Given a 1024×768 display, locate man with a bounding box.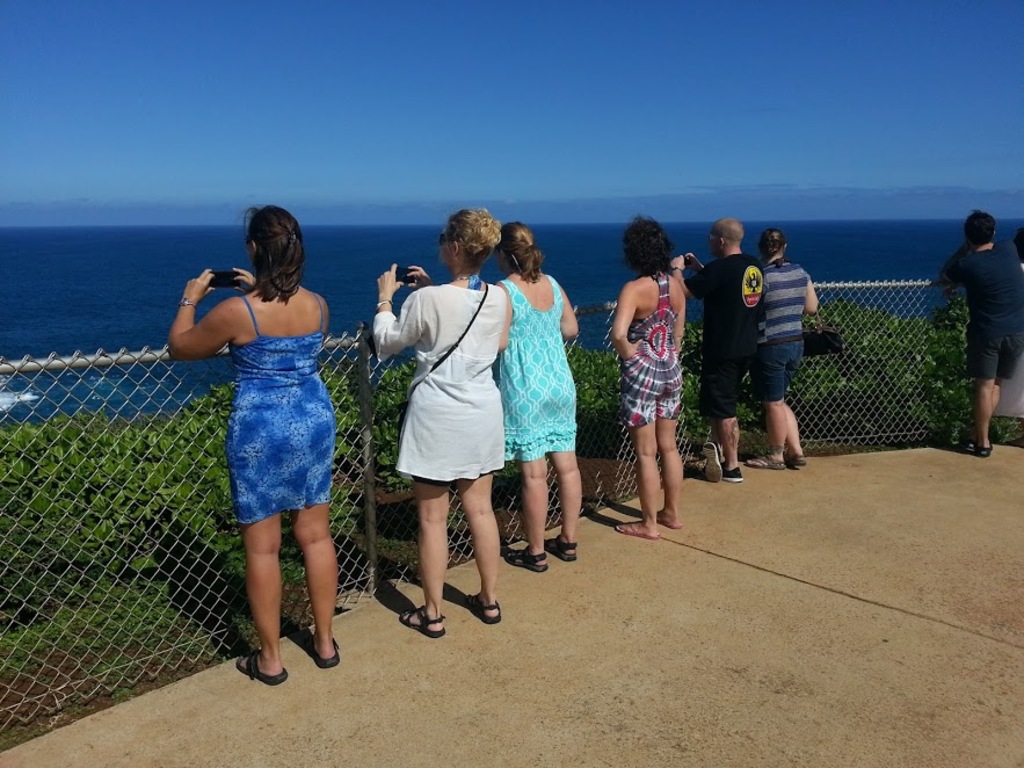
Located: x1=924 y1=201 x2=1023 y2=451.
